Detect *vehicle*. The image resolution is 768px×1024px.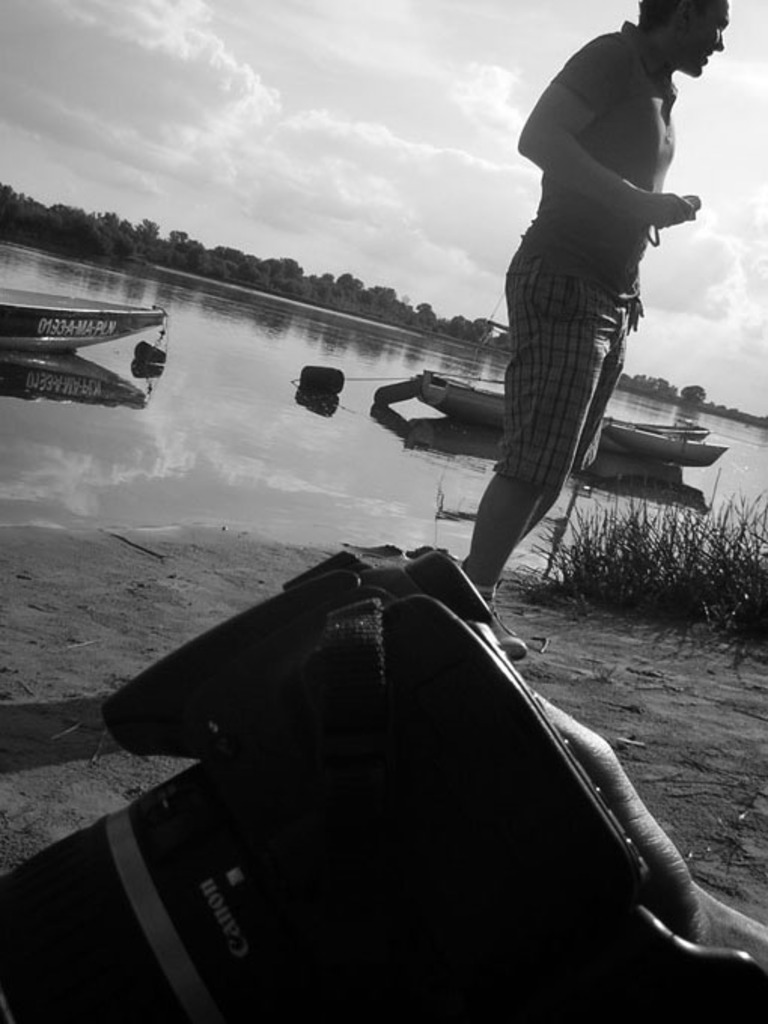
(x1=614, y1=411, x2=708, y2=441).
